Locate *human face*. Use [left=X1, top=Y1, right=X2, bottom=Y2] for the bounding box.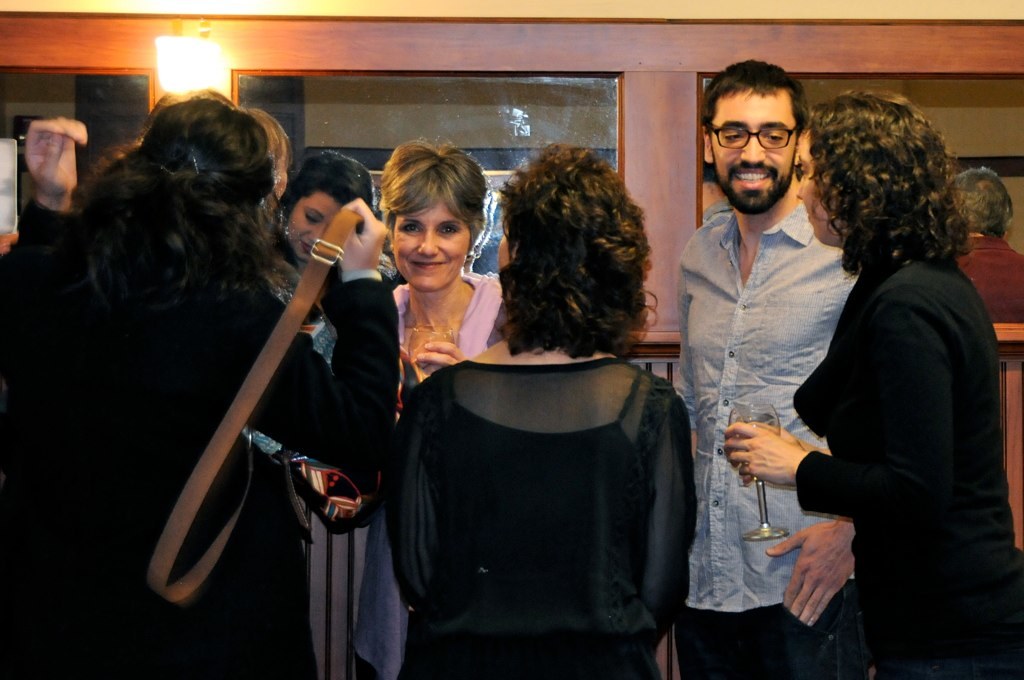
[left=292, top=196, right=344, bottom=261].
